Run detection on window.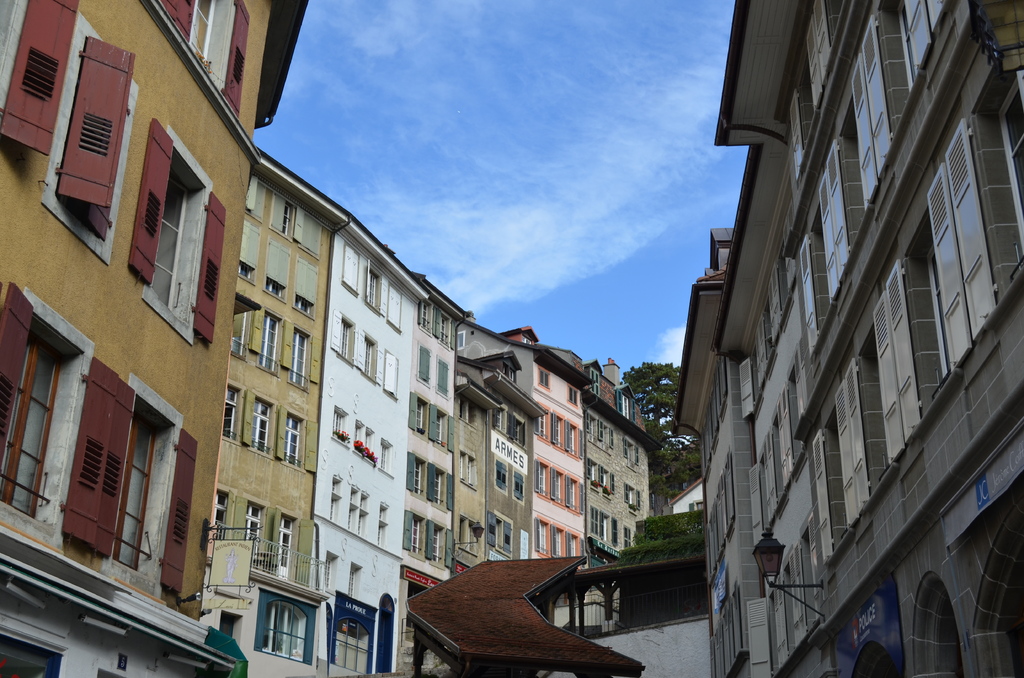
Result: region(624, 437, 640, 472).
